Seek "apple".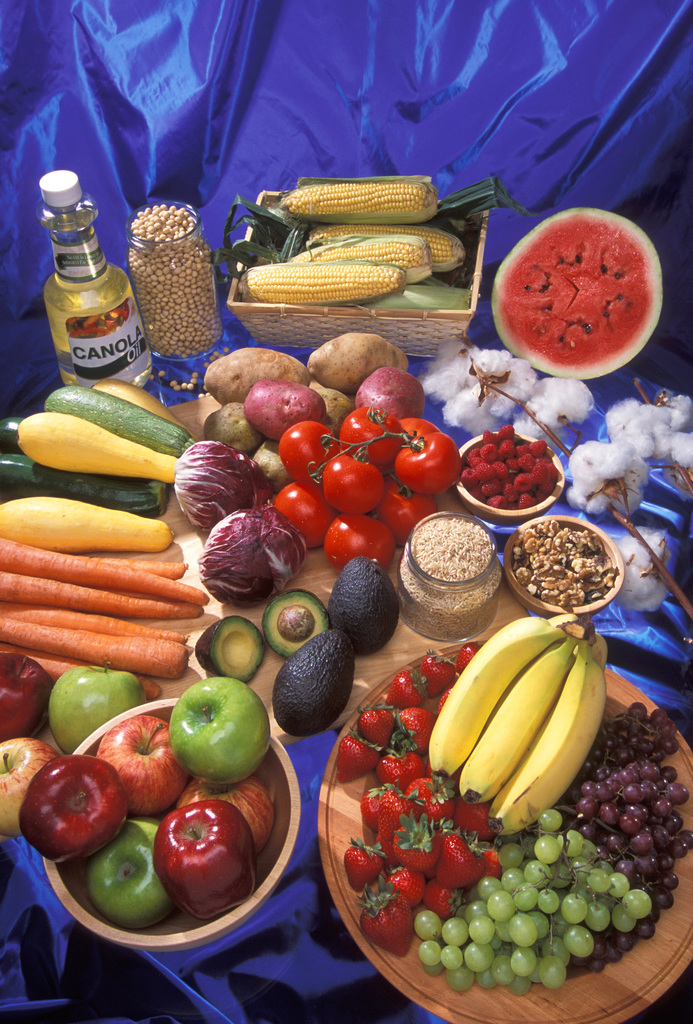
94/714/186/814.
